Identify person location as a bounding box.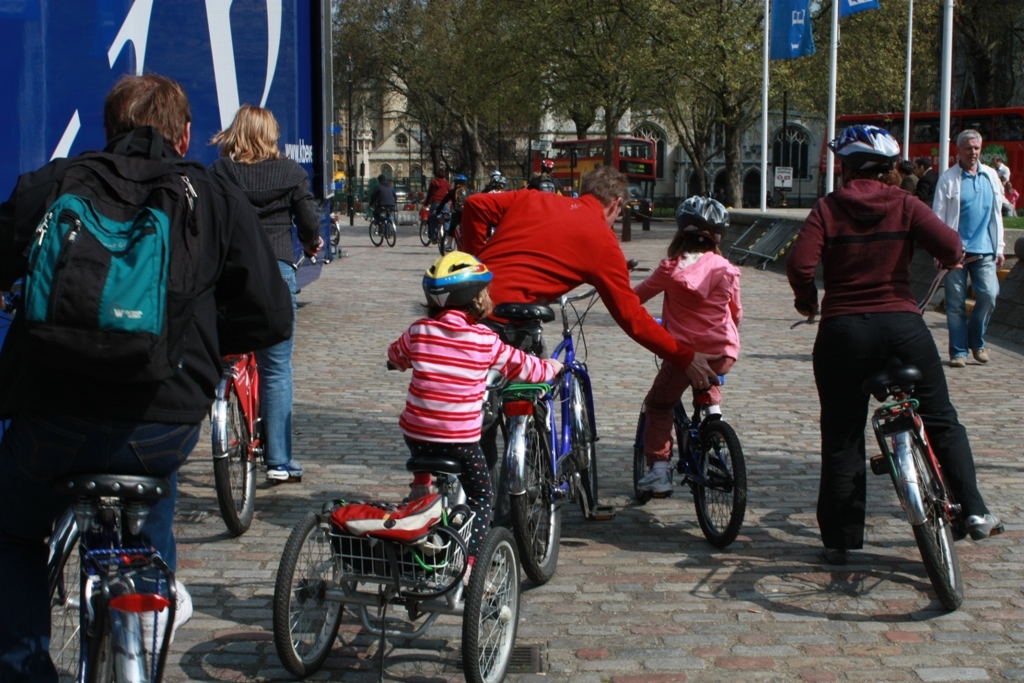
select_region(897, 160, 917, 192).
